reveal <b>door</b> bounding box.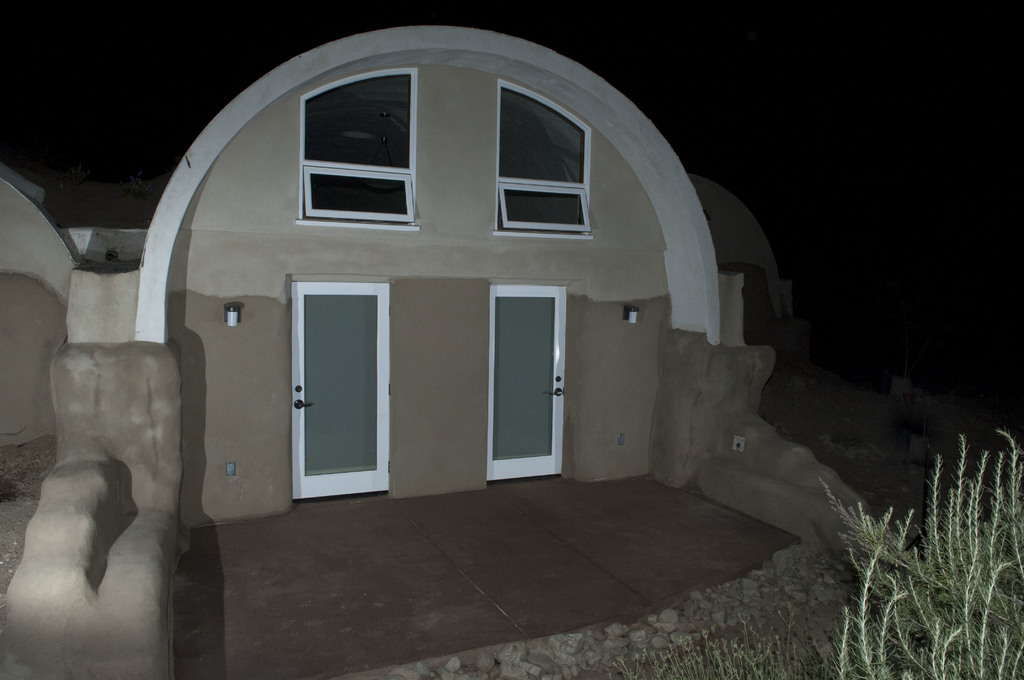
Revealed: (left=489, top=285, right=567, bottom=485).
